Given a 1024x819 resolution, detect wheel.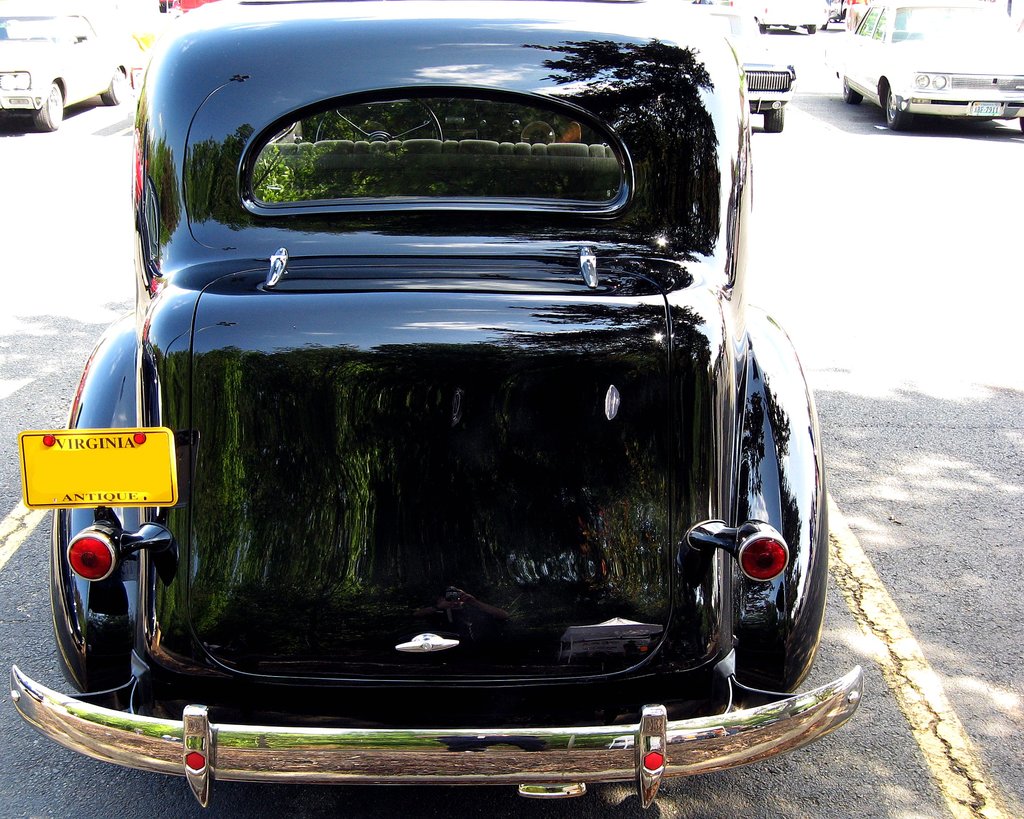
rect(767, 104, 786, 132).
